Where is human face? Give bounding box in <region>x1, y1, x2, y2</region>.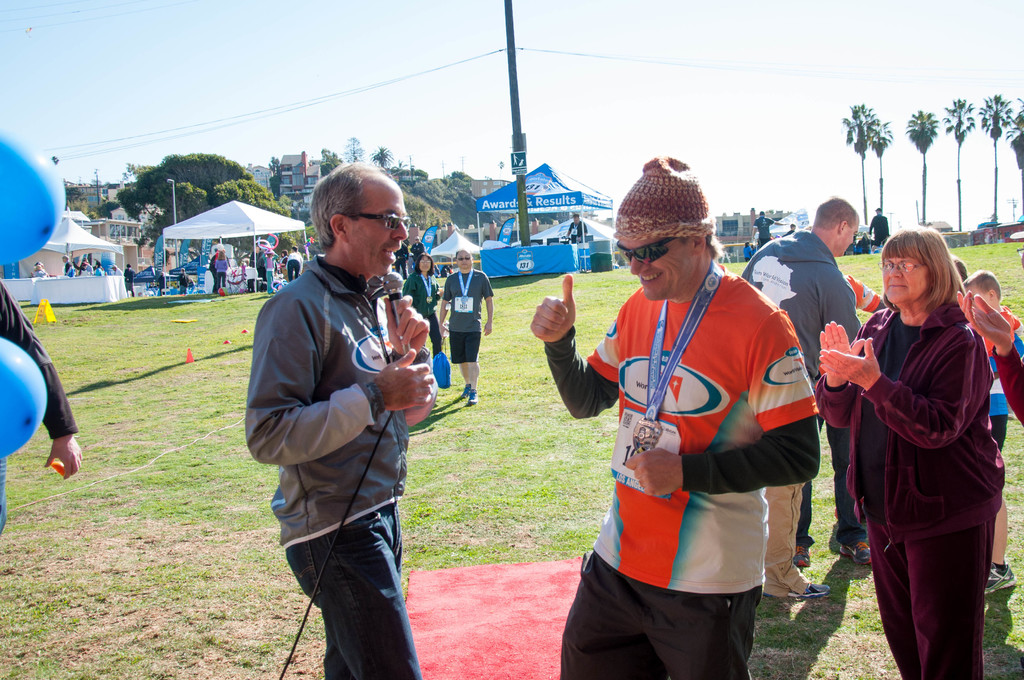
<region>345, 176, 408, 276</region>.
